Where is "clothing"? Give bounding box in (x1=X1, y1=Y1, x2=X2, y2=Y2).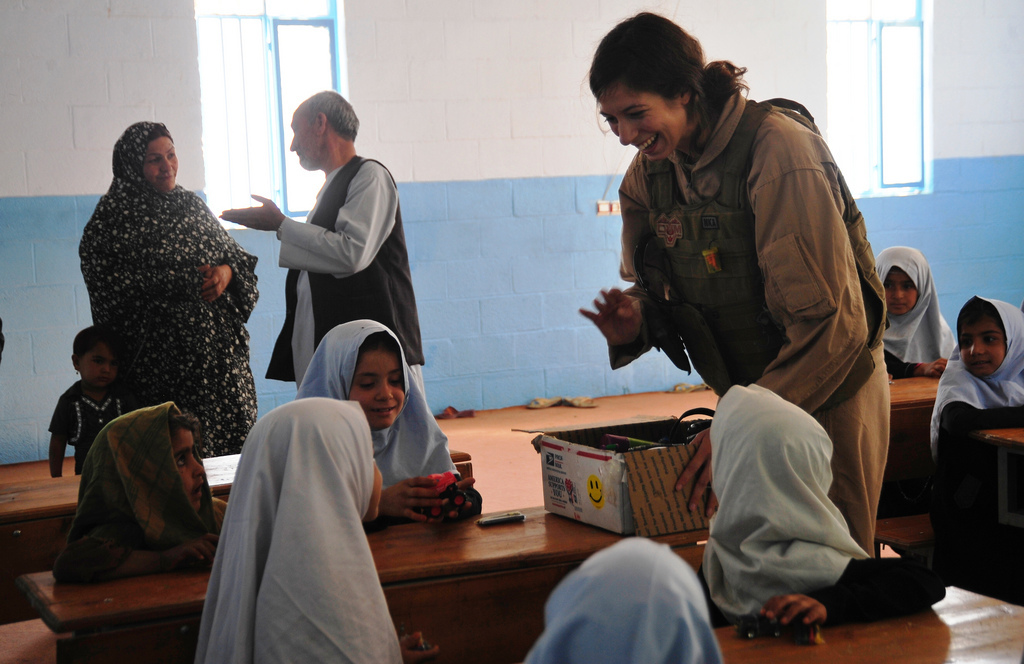
(x1=525, y1=535, x2=722, y2=663).
